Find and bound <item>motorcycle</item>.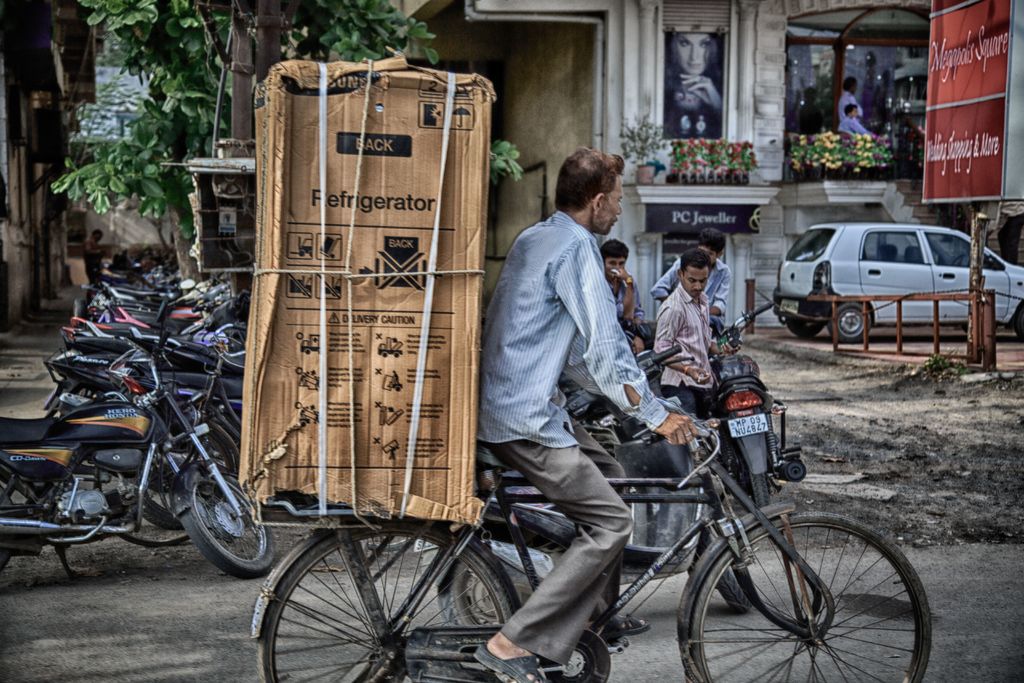
Bound: Rect(700, 299, 805, 507).
